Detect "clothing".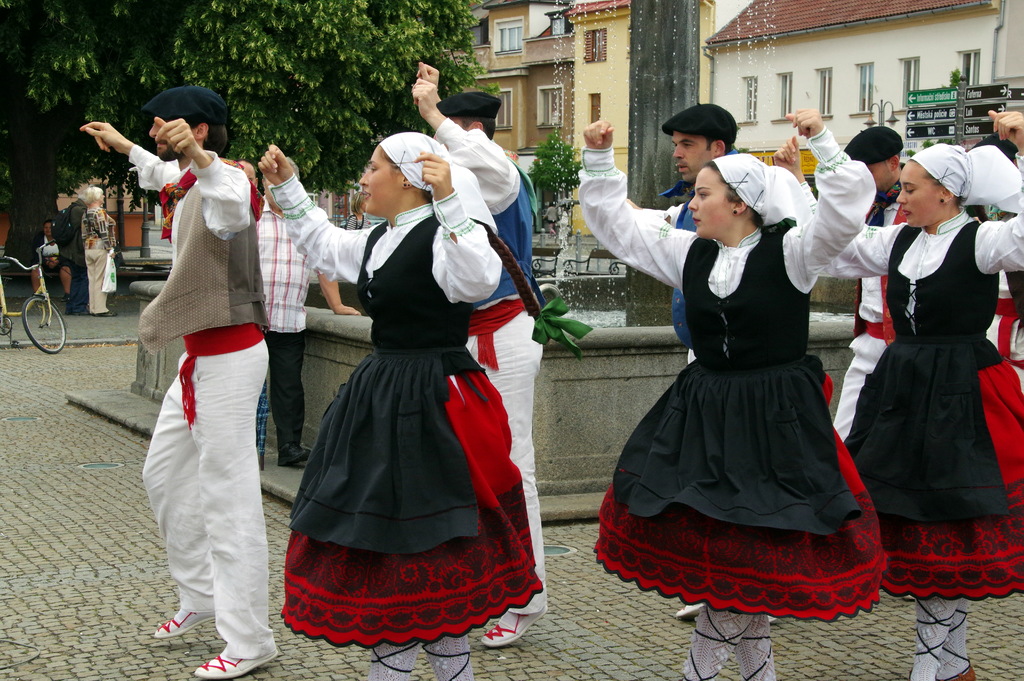
Detected at select_region(26, 235, 69, 270).
